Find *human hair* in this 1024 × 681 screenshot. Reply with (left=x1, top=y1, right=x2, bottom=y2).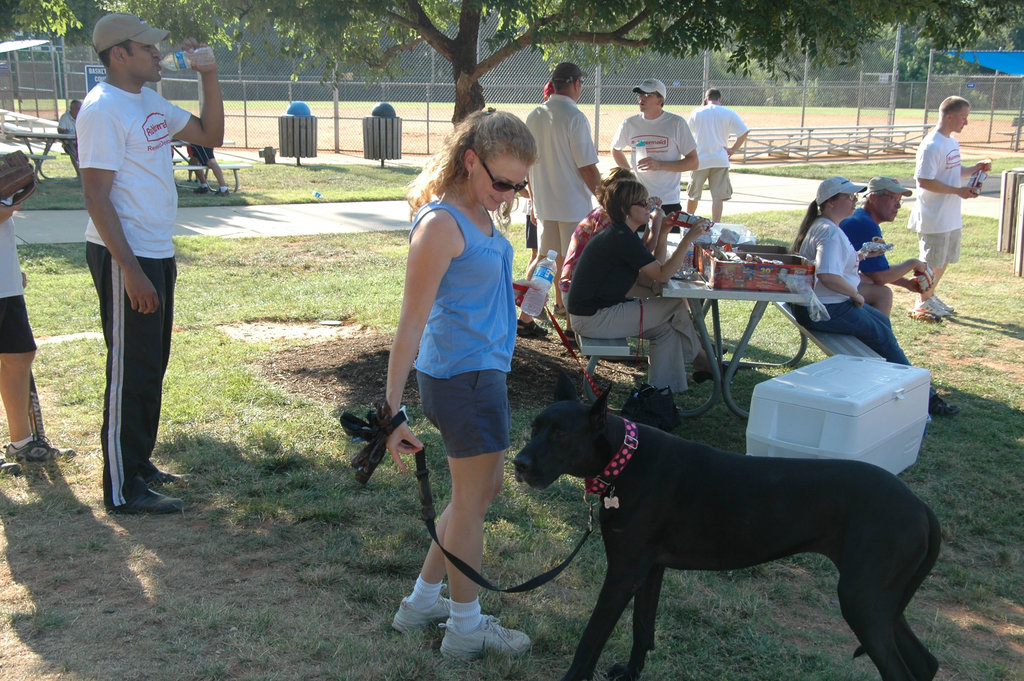
(left=552, top=77, right=576, bottom=95).
